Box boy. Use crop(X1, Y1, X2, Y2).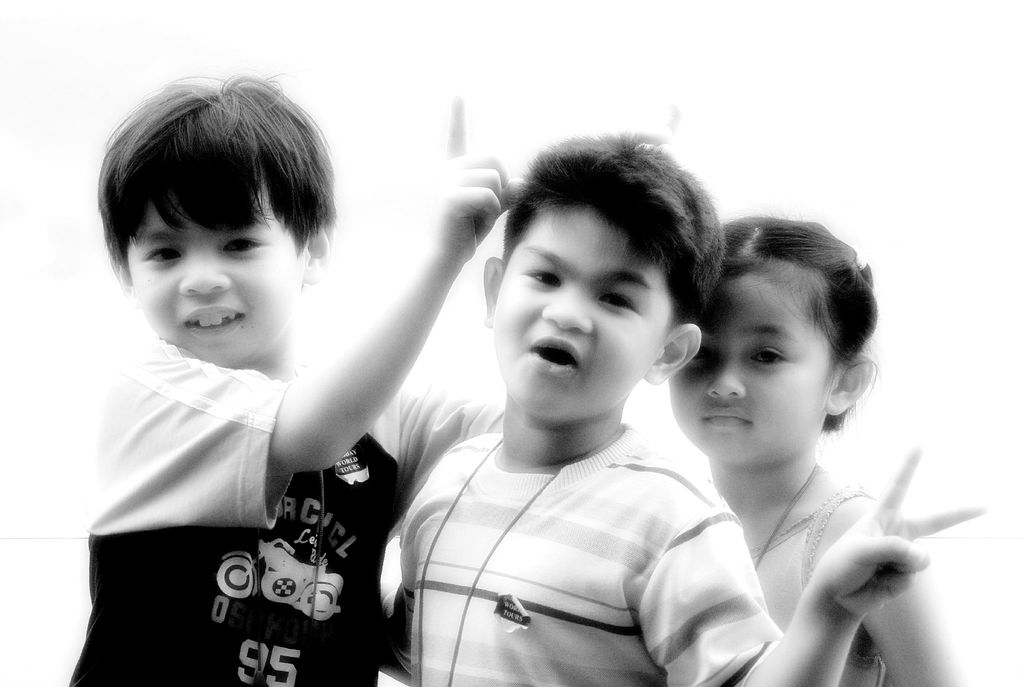
crop(379, 101, 990, 686).
